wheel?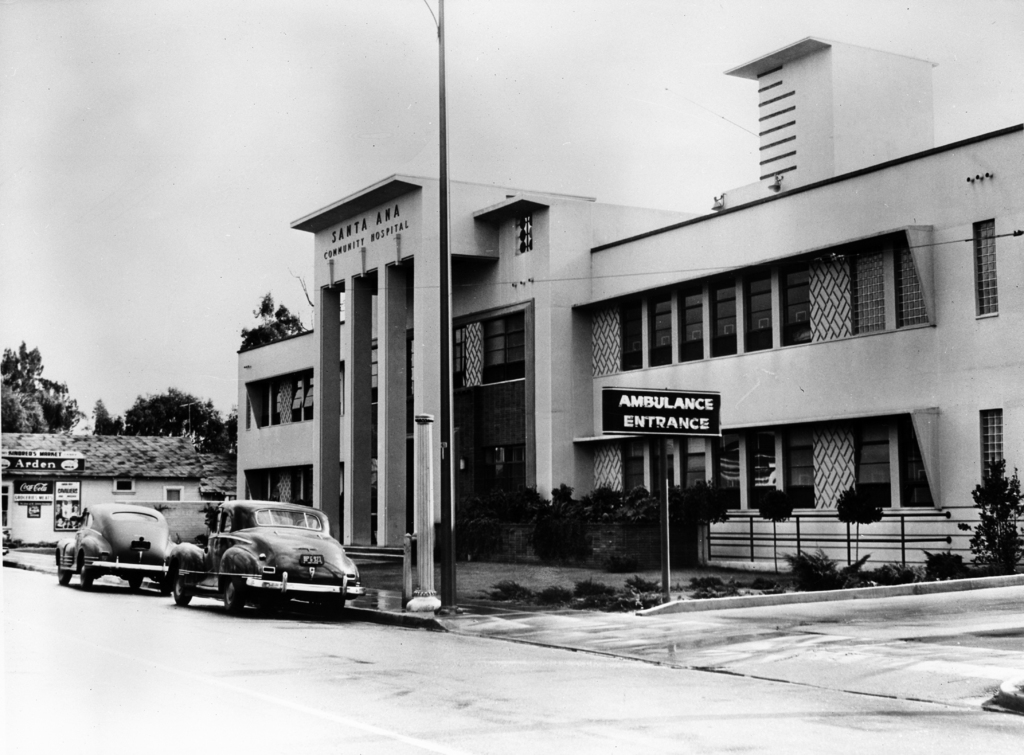
<bbox>173, 581, 194, 603</bbox>
